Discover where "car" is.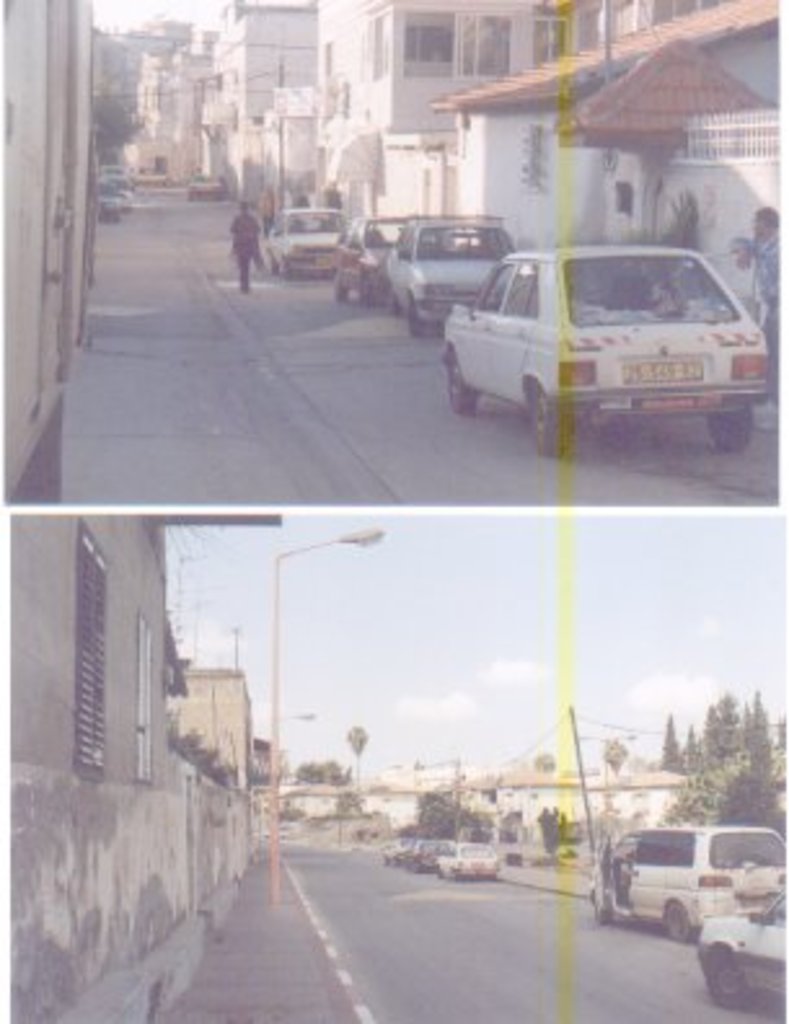
Discovered at BBox(269, 199, 354, 279).
